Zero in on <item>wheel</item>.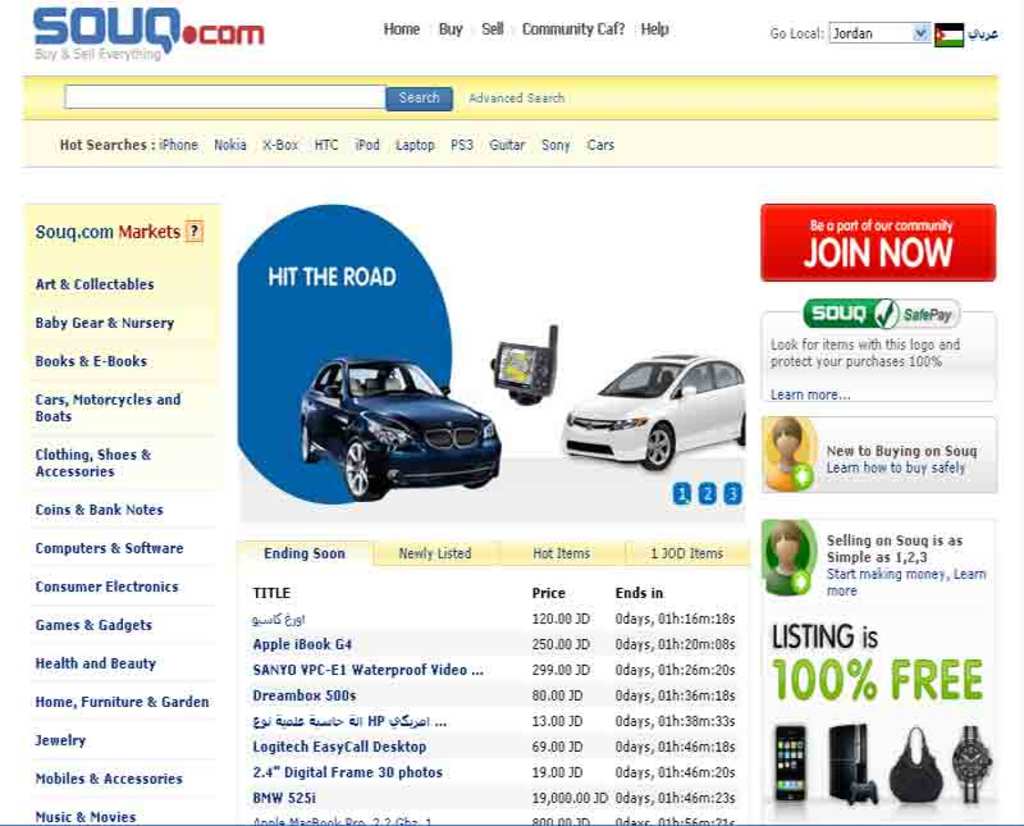
Zeroed in: (x1=644, y1=424, x2=681, y2=473).
